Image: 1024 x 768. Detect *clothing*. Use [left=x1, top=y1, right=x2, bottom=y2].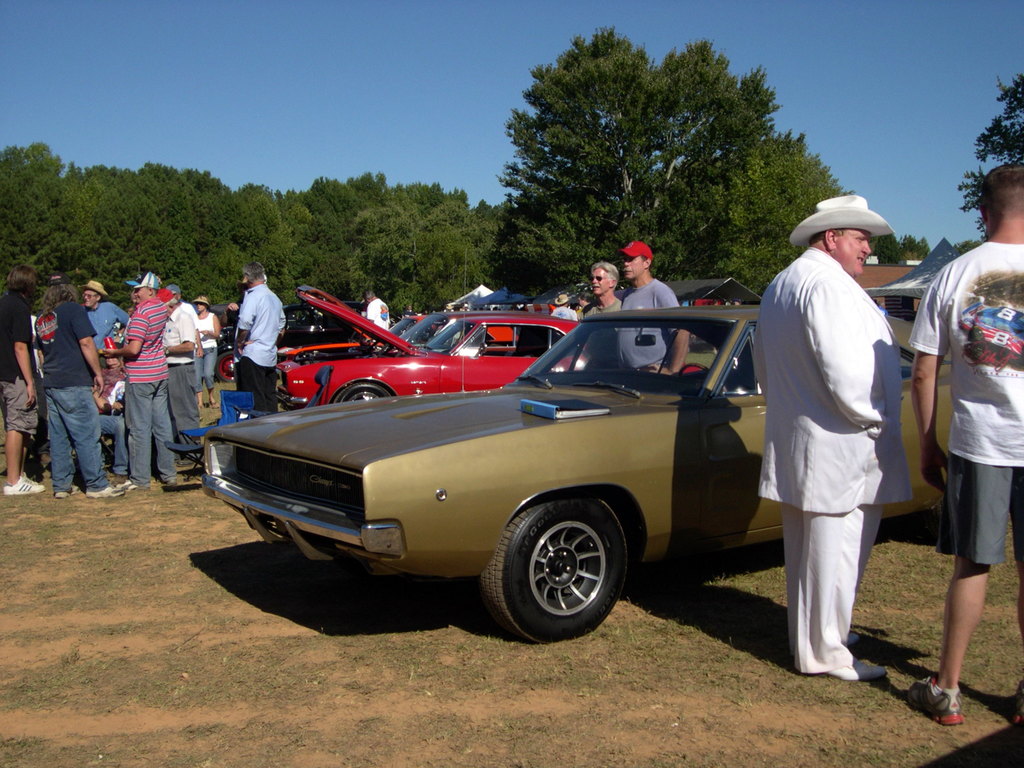
[left=195, top=310, right=215, bottom=402].
